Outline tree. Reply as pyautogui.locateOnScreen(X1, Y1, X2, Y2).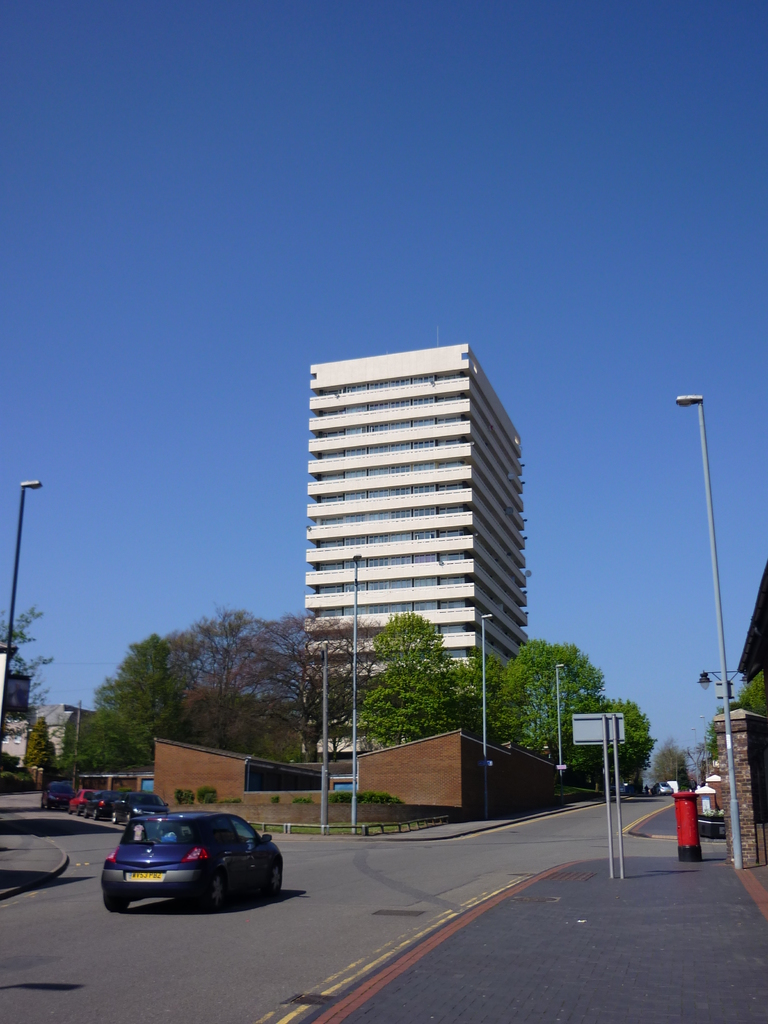
pyautogui.locateOnScreen(45, 633, 212, 774).
